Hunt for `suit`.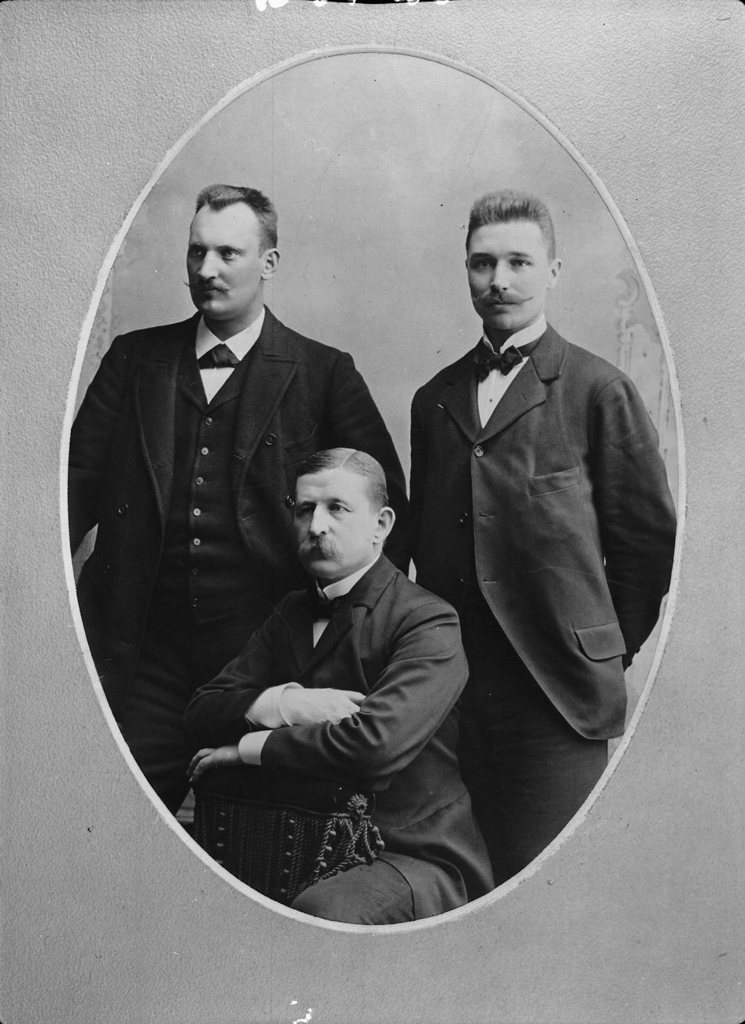
Hunted down at x1=60 y1=299 x2=416 y2=799.
